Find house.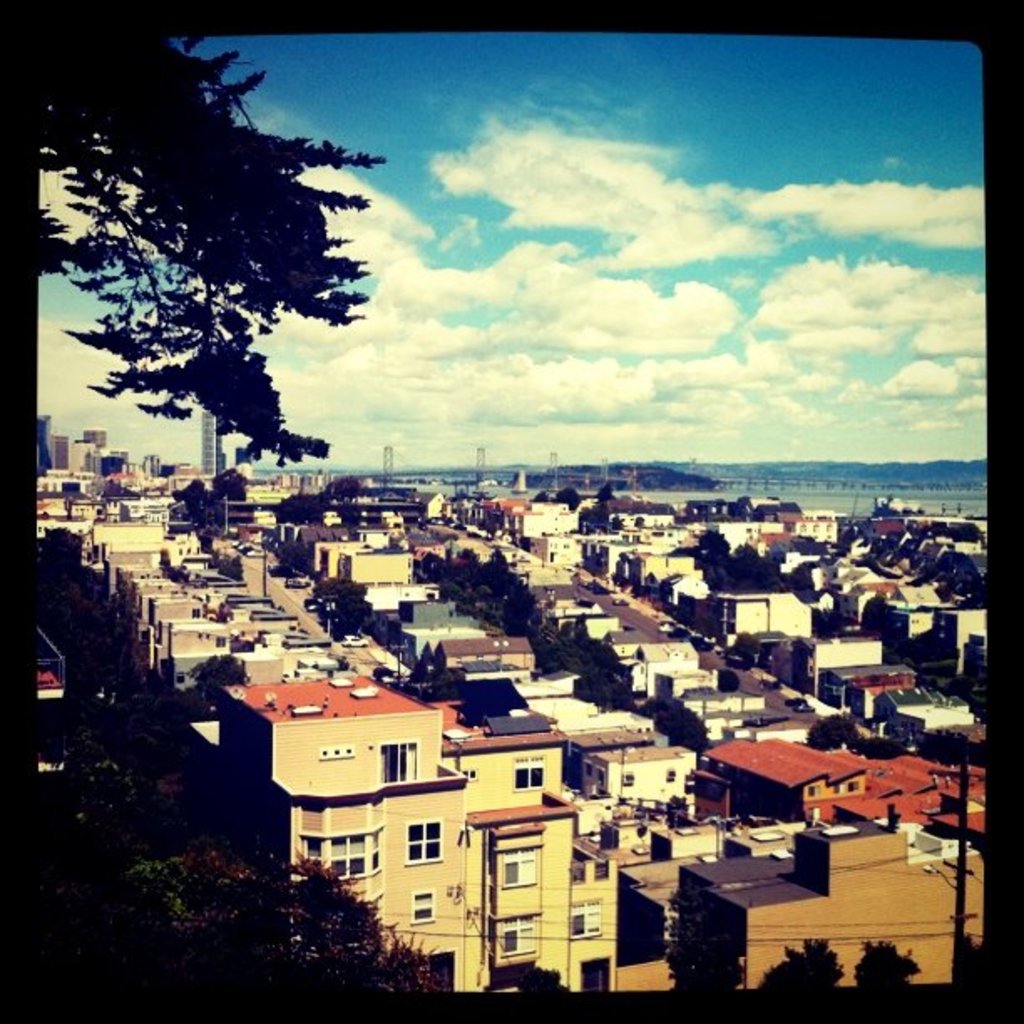
<region>440, 569, 507, 706</region>.
